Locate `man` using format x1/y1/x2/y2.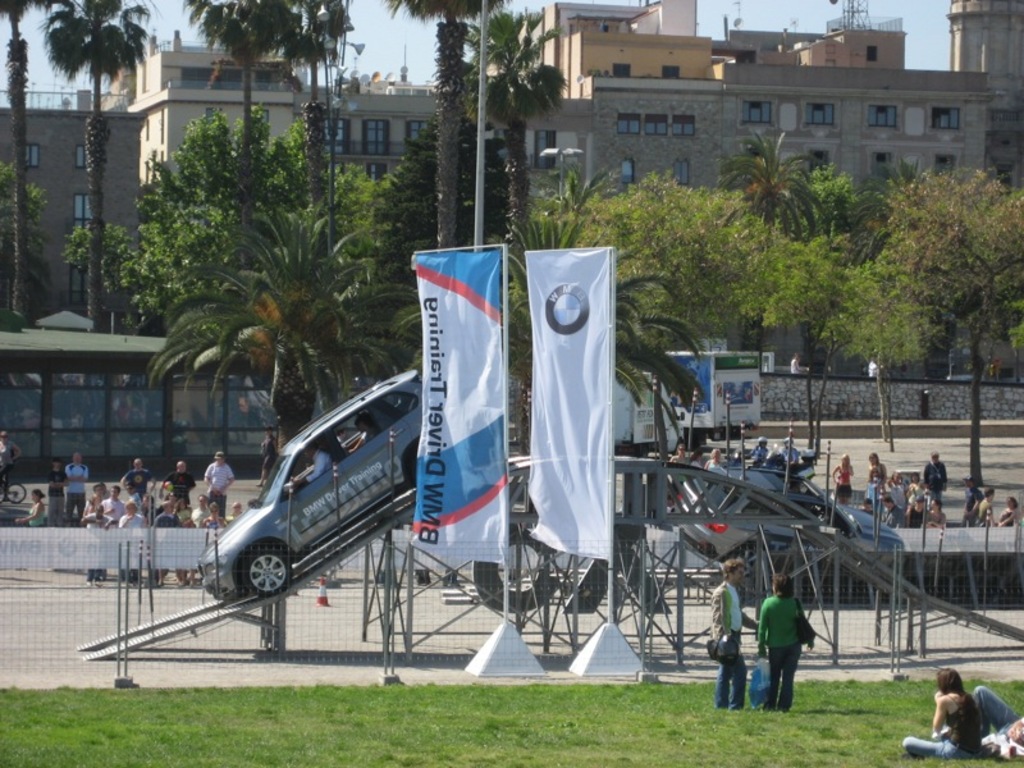
900/685/1023/758.
